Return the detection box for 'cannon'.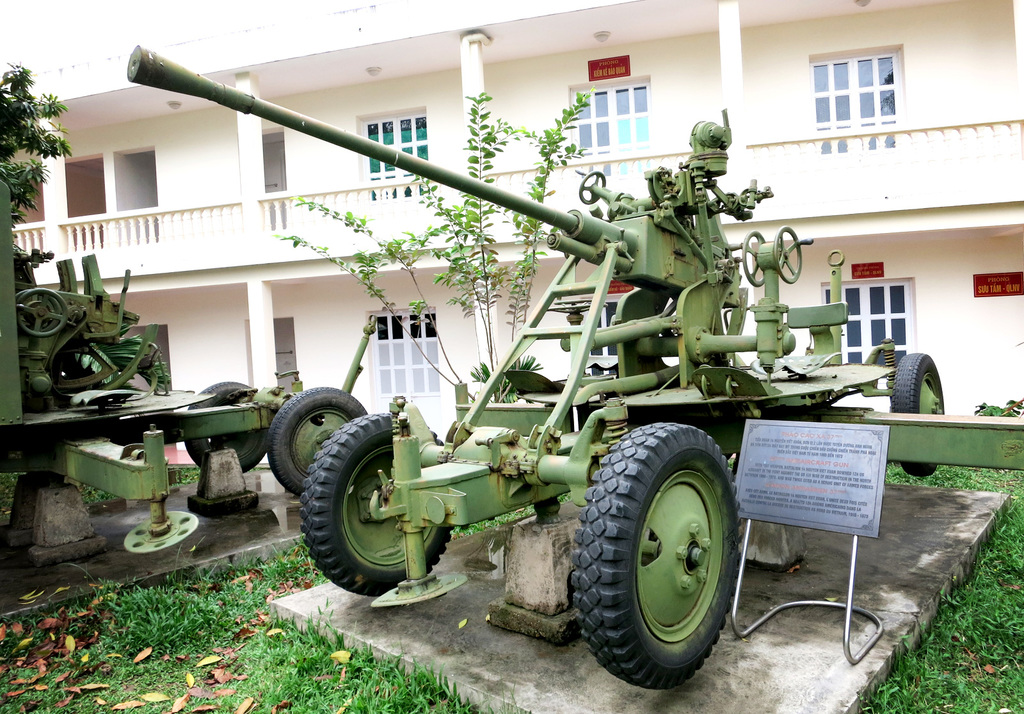
x1=125 y1=40 x2=949 y2=700.
